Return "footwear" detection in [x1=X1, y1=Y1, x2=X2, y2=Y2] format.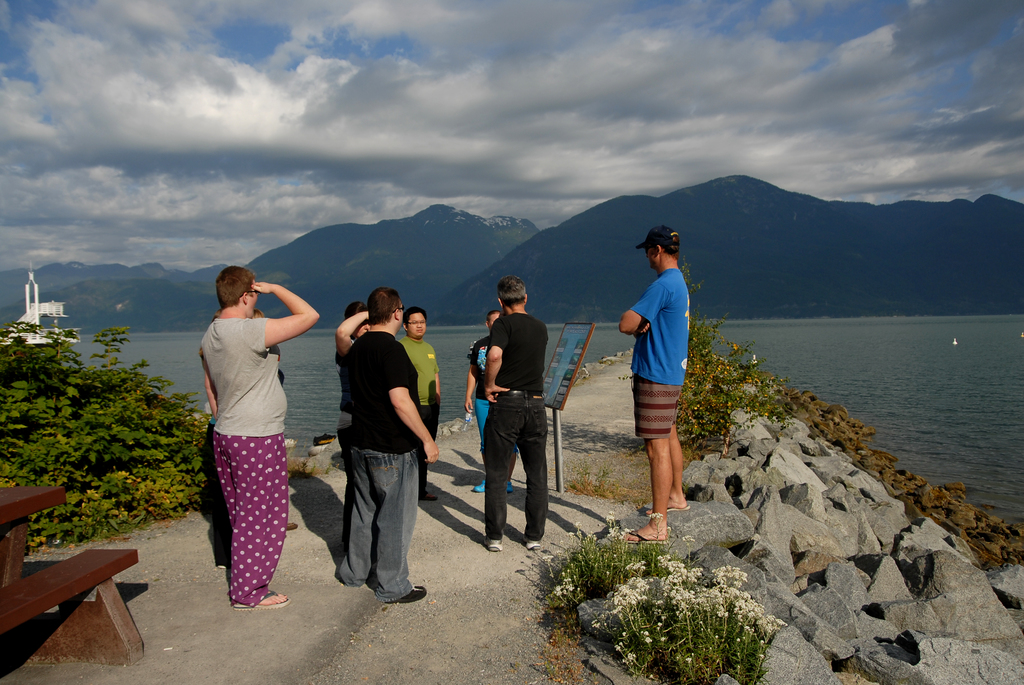
[x1=622, y1=529, x2=667, y2=544].
